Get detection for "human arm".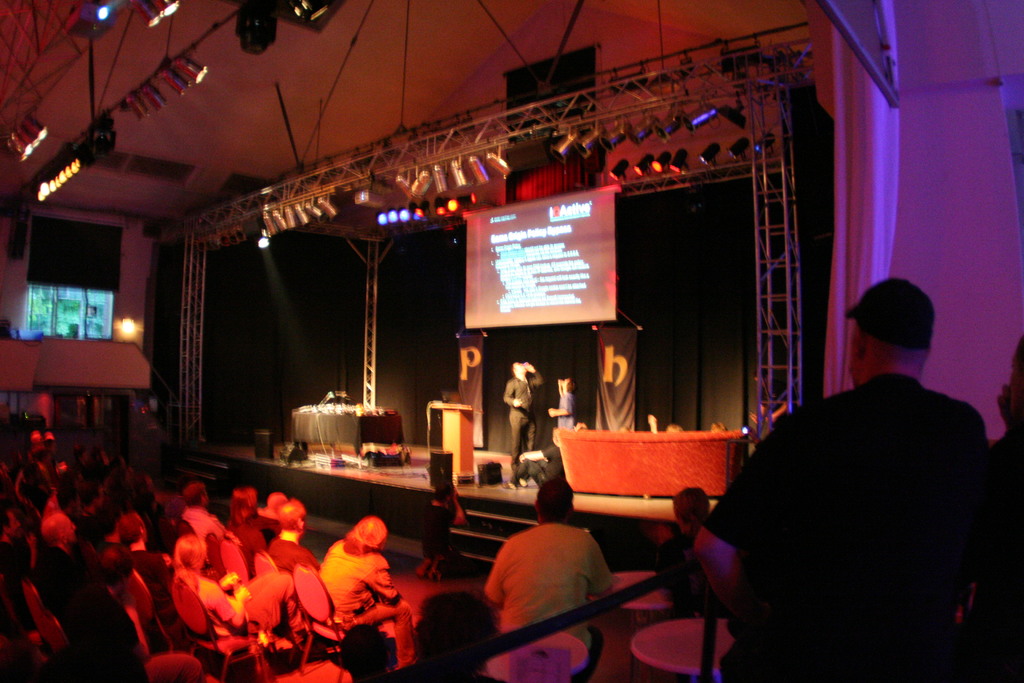
Detection: rect(199, 587, 248, 626).
